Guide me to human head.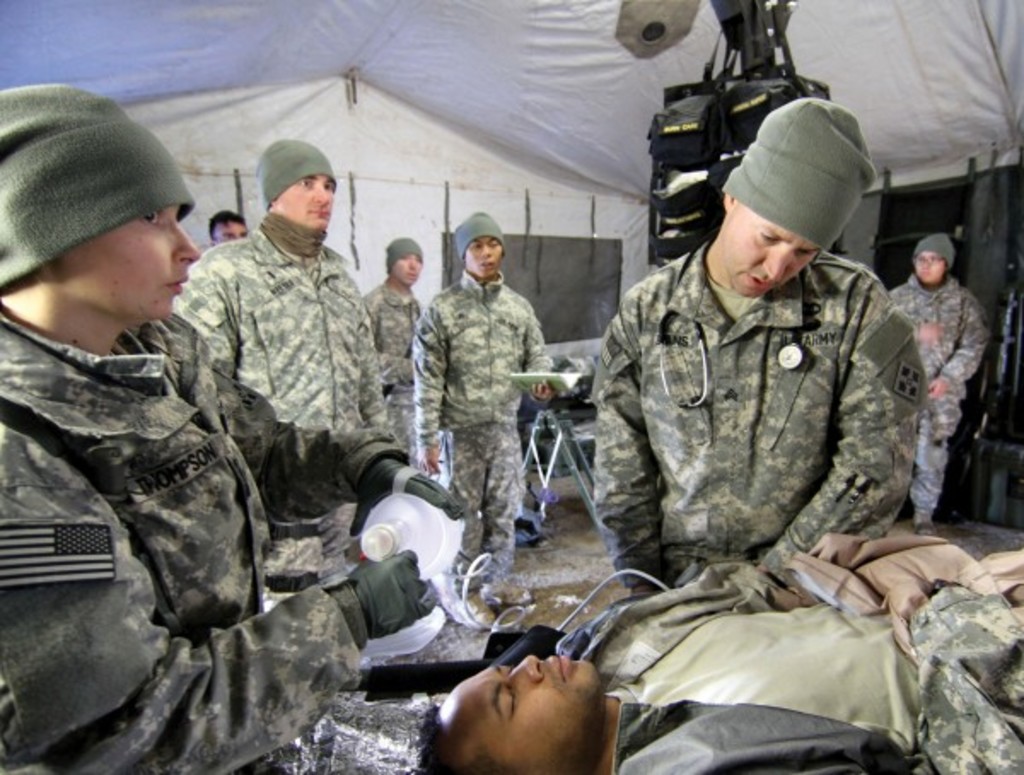
Guidance: bbox=(425, 654, 597, 773).
